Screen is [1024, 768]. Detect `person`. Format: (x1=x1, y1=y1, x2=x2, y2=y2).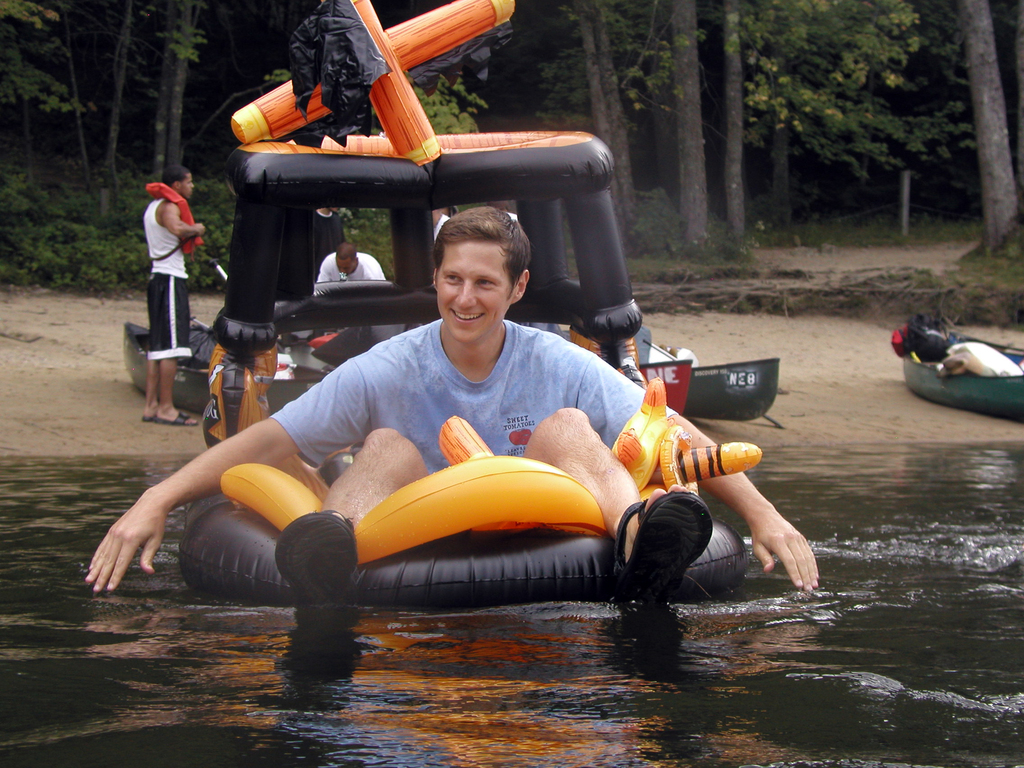
(x1=311, y1=239, x2=389, y2=286).
